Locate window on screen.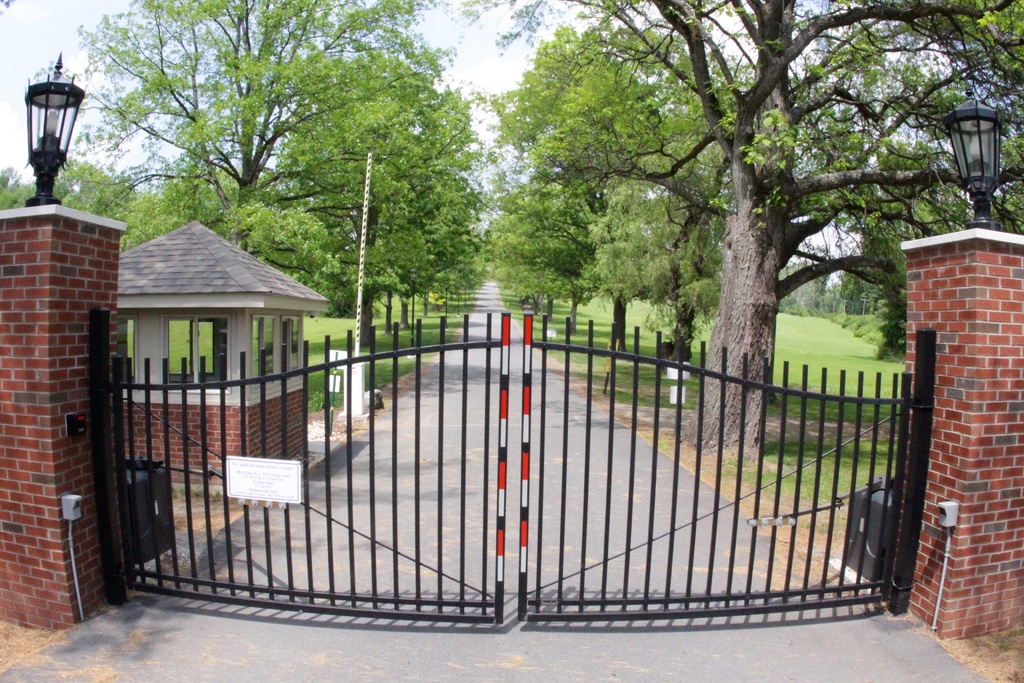
On screen at pyautogui.locateOnScreen(243, 316, 304, 384).
